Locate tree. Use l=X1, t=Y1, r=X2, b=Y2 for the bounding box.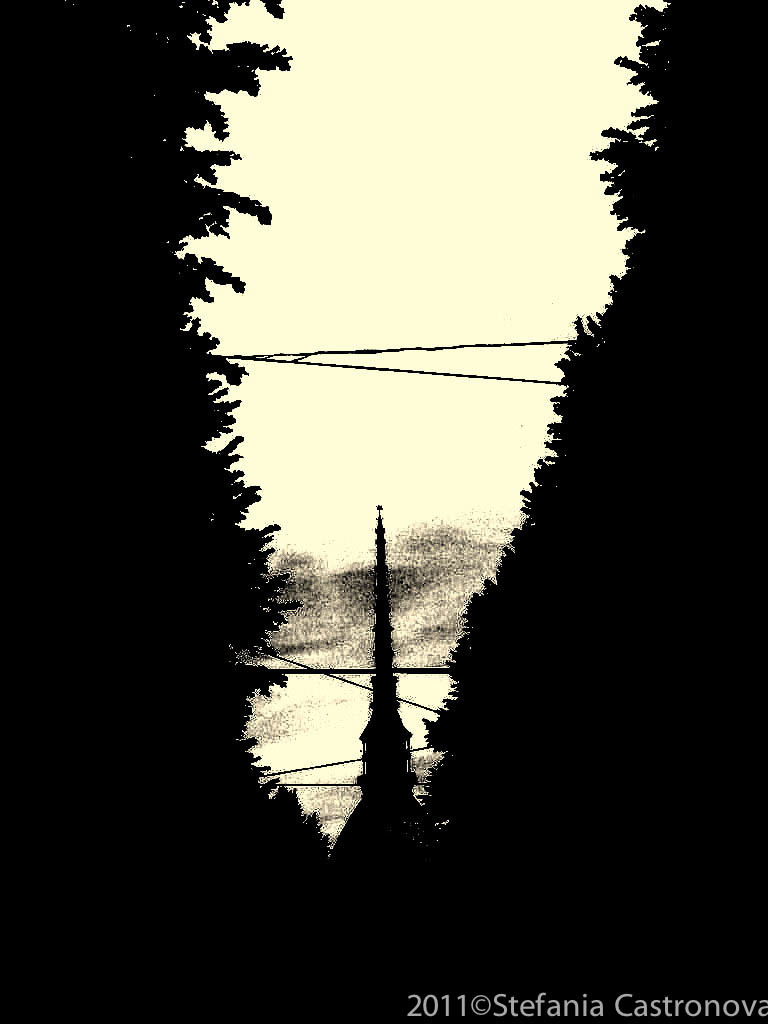
l=344, t=1, r=766, b=1023.
